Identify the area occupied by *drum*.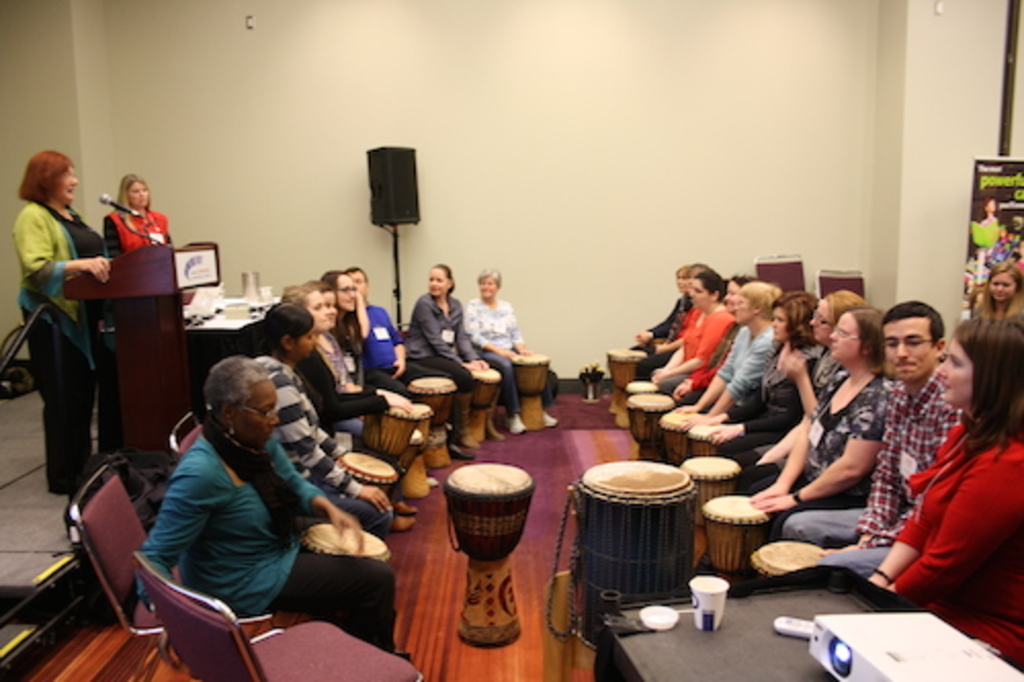
Area: select_region(414, 377, 457, 467).
